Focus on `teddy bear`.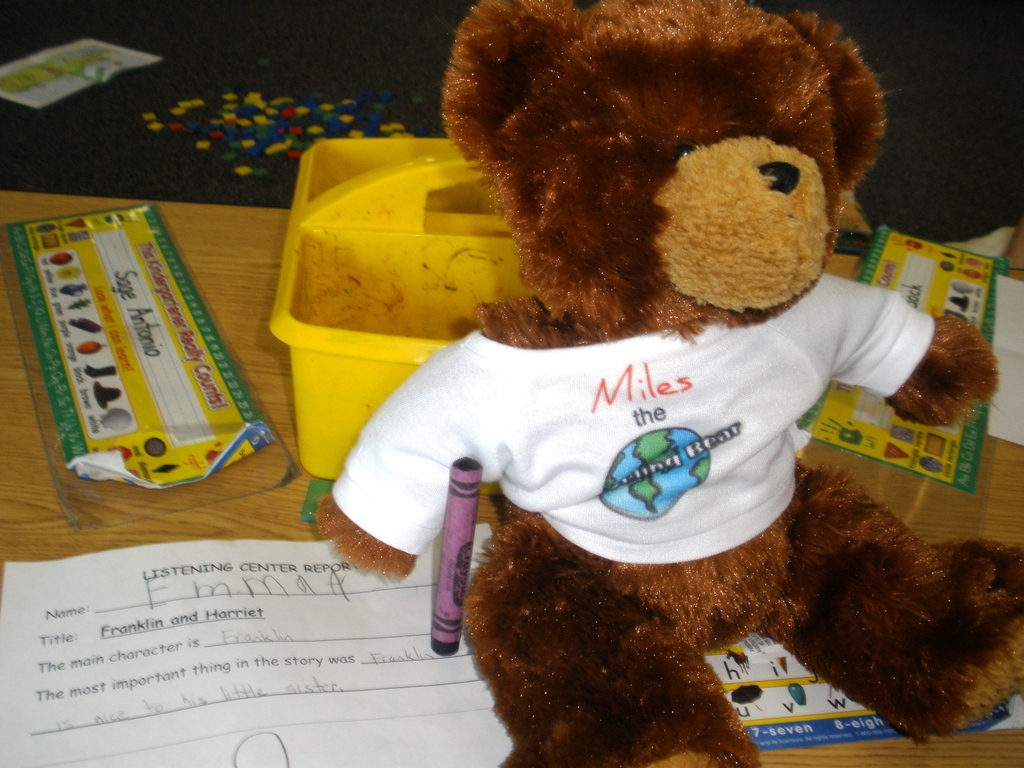
Focused at (307,0,1023,767).
